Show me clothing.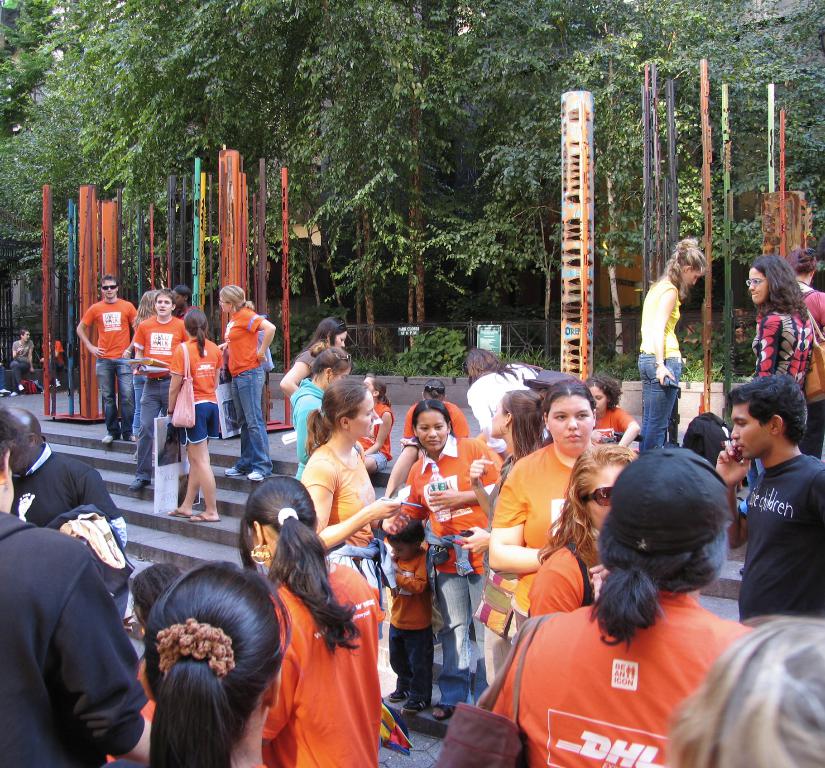
clothing is here: 417,399,473,432.
